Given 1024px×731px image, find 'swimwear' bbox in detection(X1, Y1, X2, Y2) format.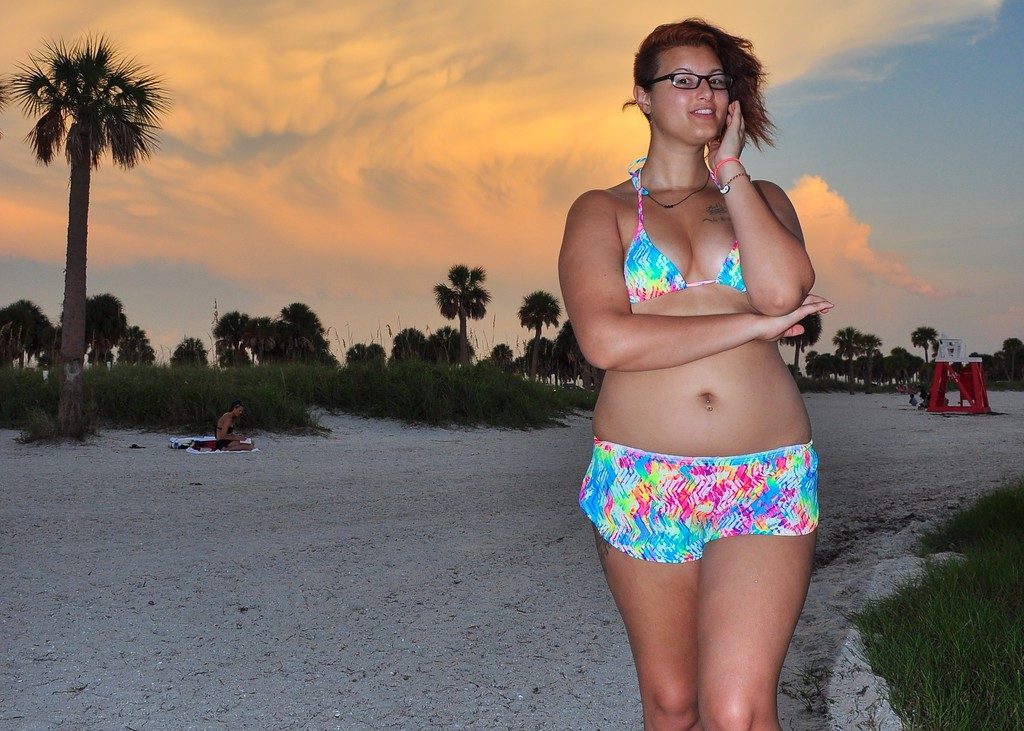
detection(624, 160, 745, 304).
